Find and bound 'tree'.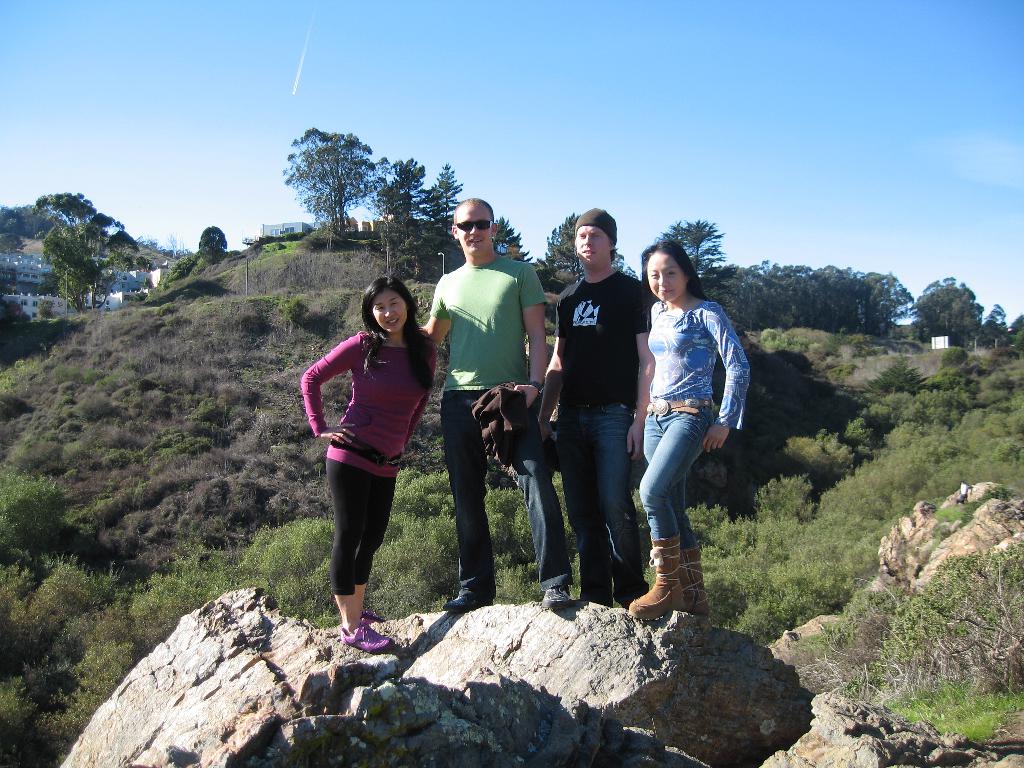
Bound: bbox(983, 298, 1023, 360).
